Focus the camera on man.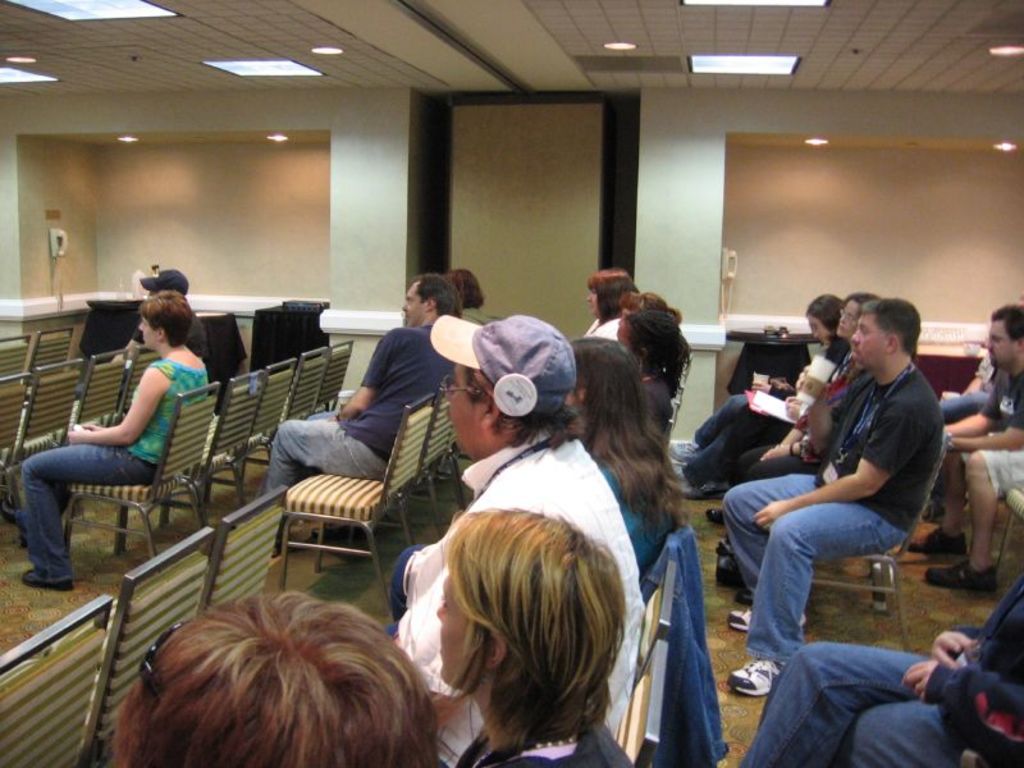
Focus region: select_region(904, 303, 1023, 590).
